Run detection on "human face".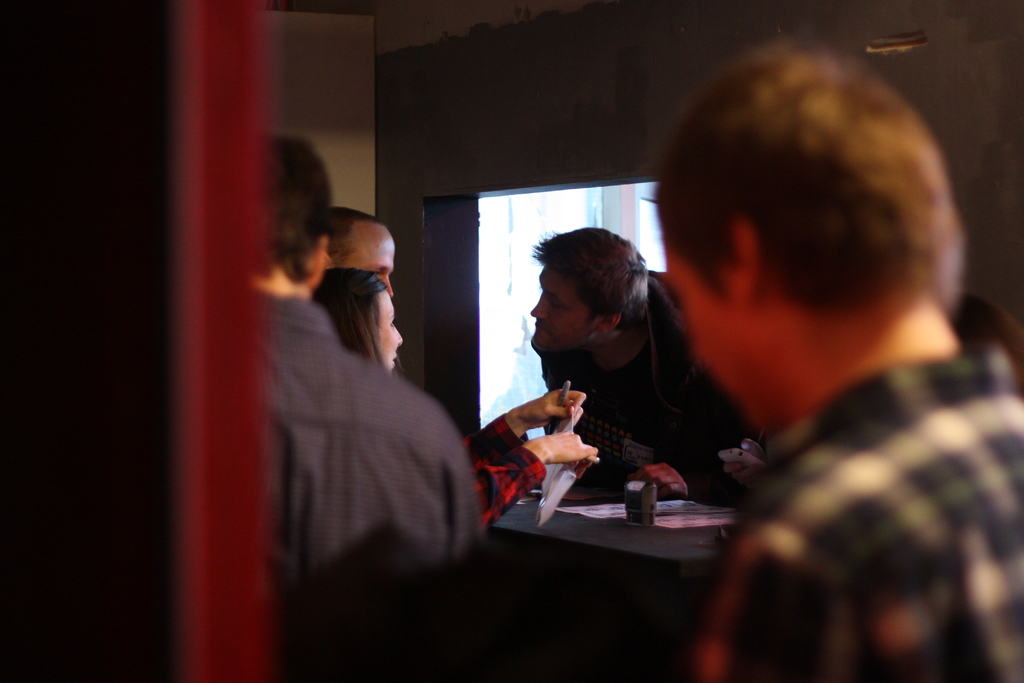
Result: 372/293/402/373.
